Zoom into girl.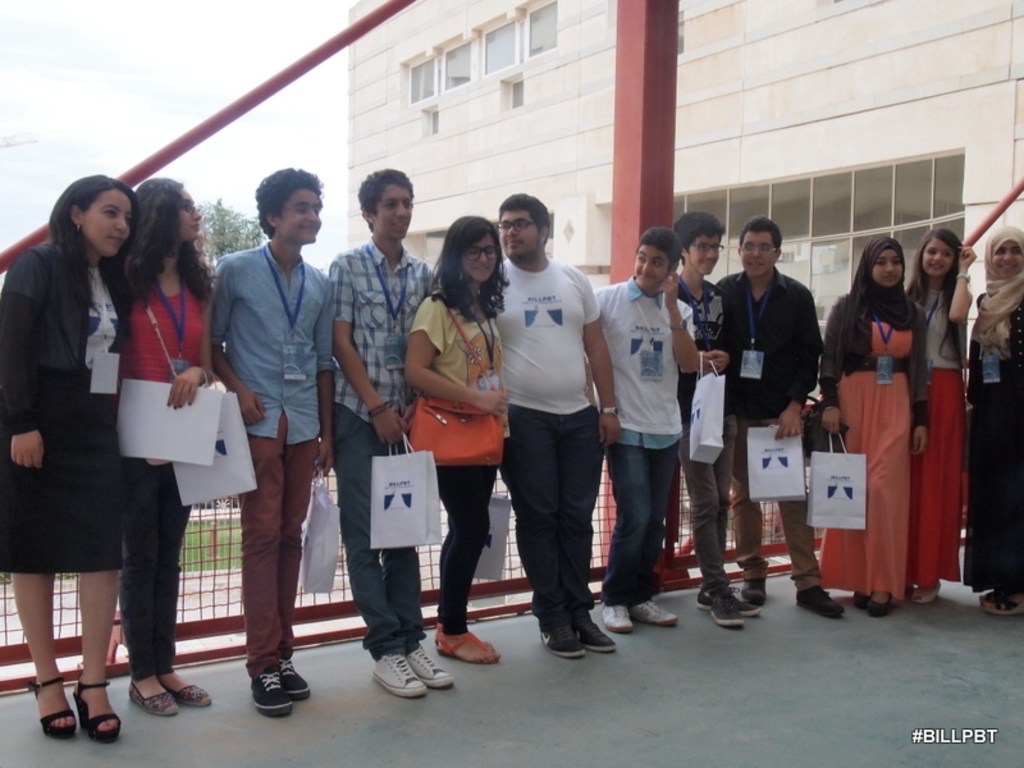
Zoom target: 116:179:224:721.
